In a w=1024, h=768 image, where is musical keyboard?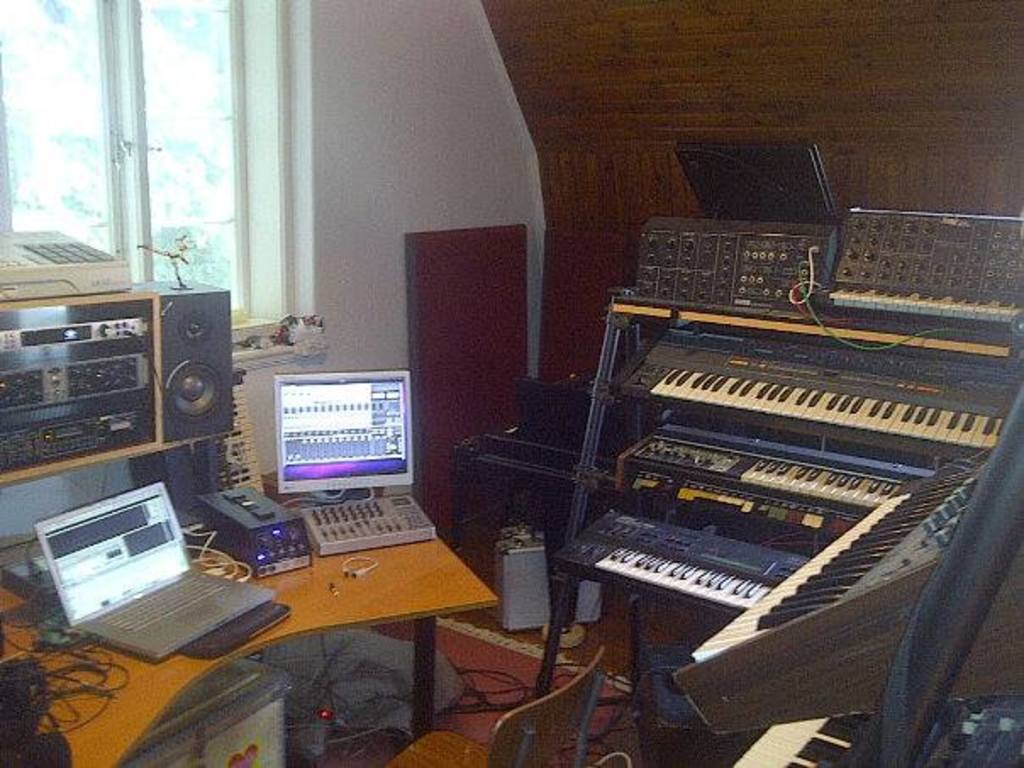
<region>746, 454, 904, 515</region>.
